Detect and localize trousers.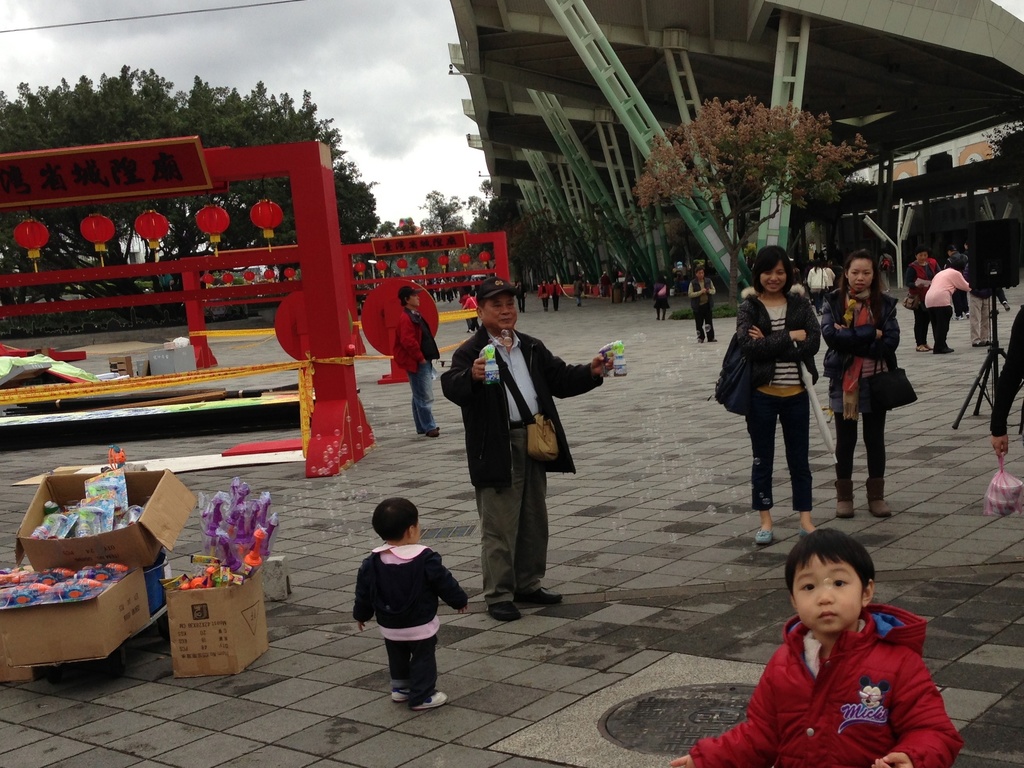
Localized at rect(927, 304, 955, 355).
